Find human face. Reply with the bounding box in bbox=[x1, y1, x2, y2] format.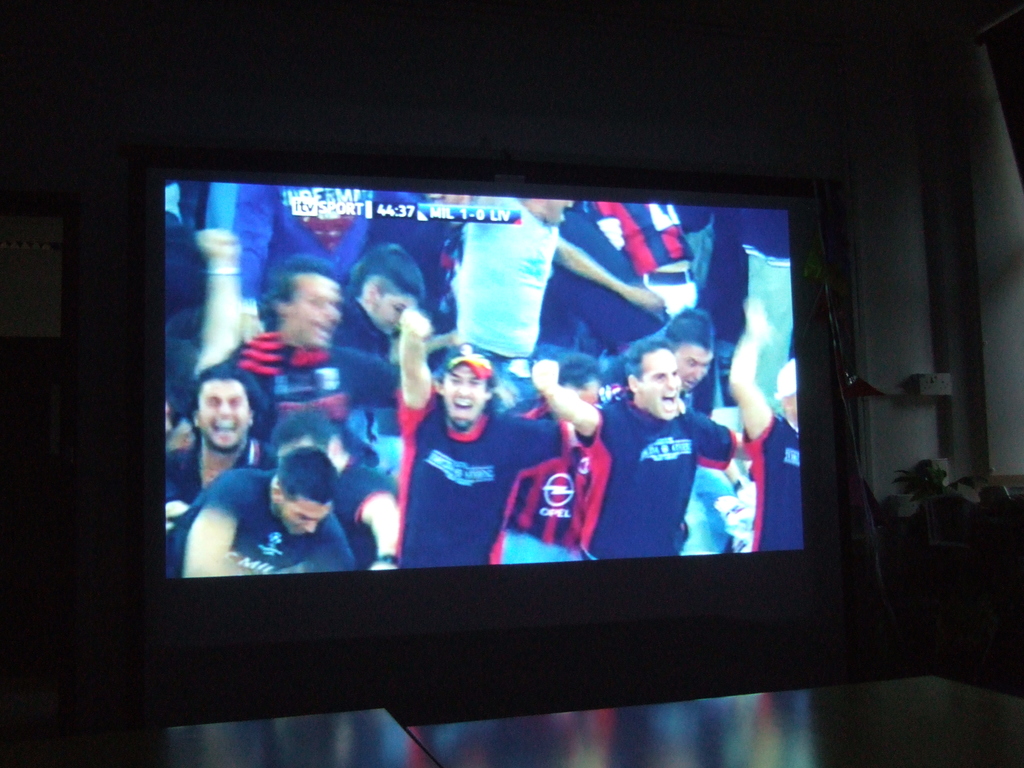
bbox=[279, 492, 326, 540].
